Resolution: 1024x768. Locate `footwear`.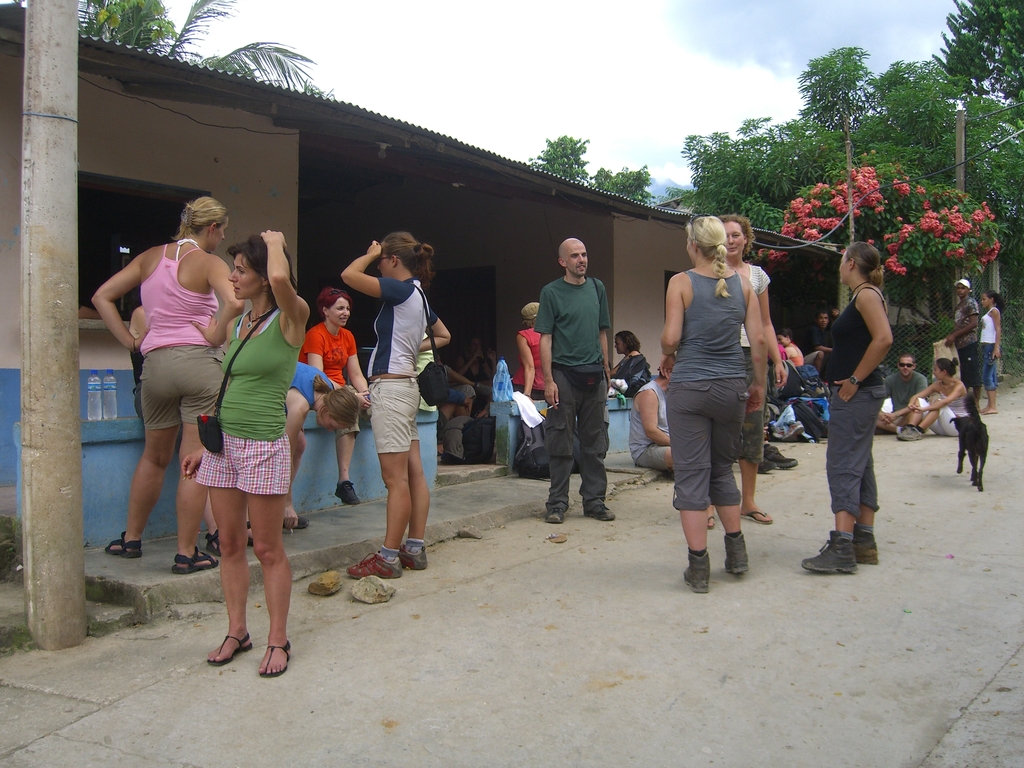
[895,428,928,442].
